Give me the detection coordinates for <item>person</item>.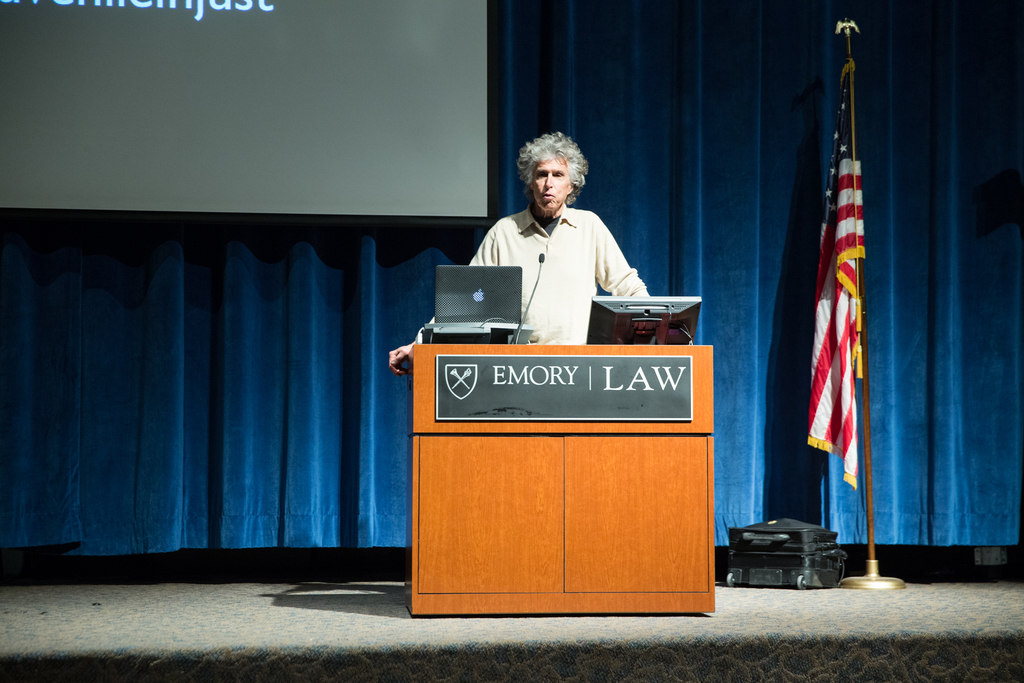
{"left": 392, "top": 128, "right": 650, "bottom": 377}.
